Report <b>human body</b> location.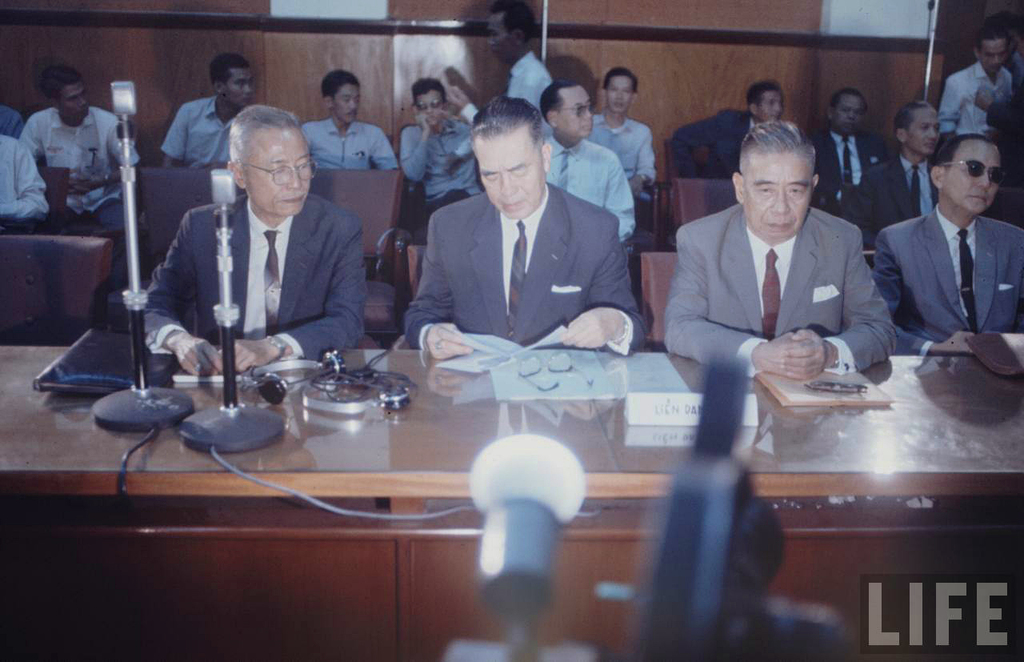
Report: locate(139, 109, 370, 371).
